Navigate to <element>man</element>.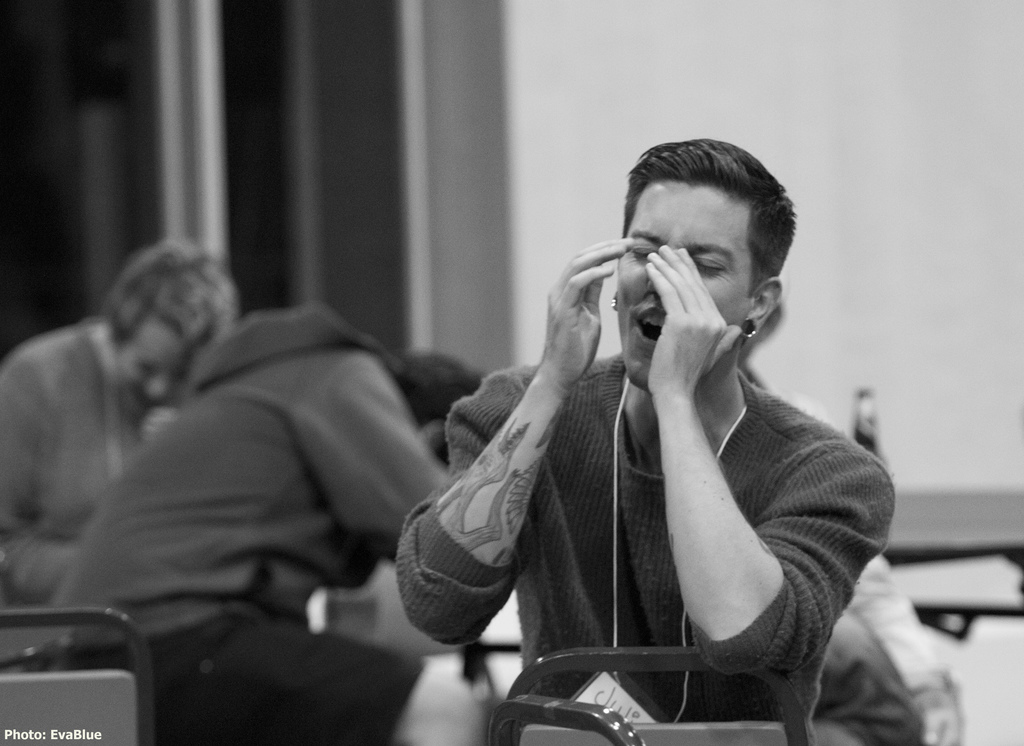
Navigation target: (x1=59, y1=302, x2=483, y2=745).
